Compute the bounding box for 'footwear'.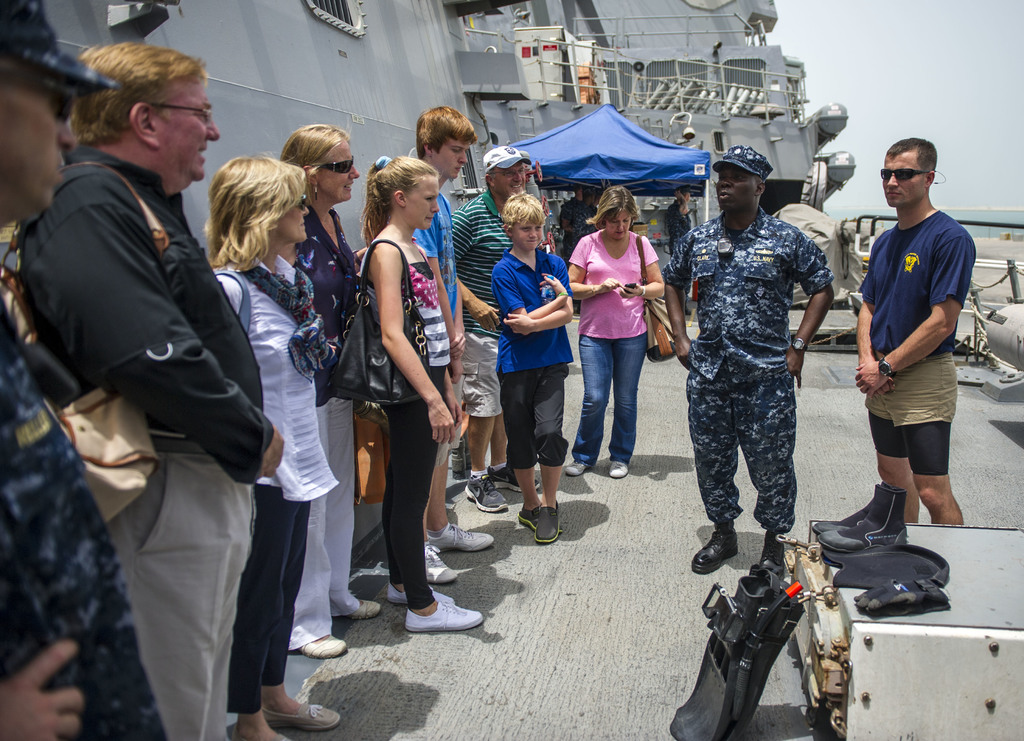
387,585,456,611.
